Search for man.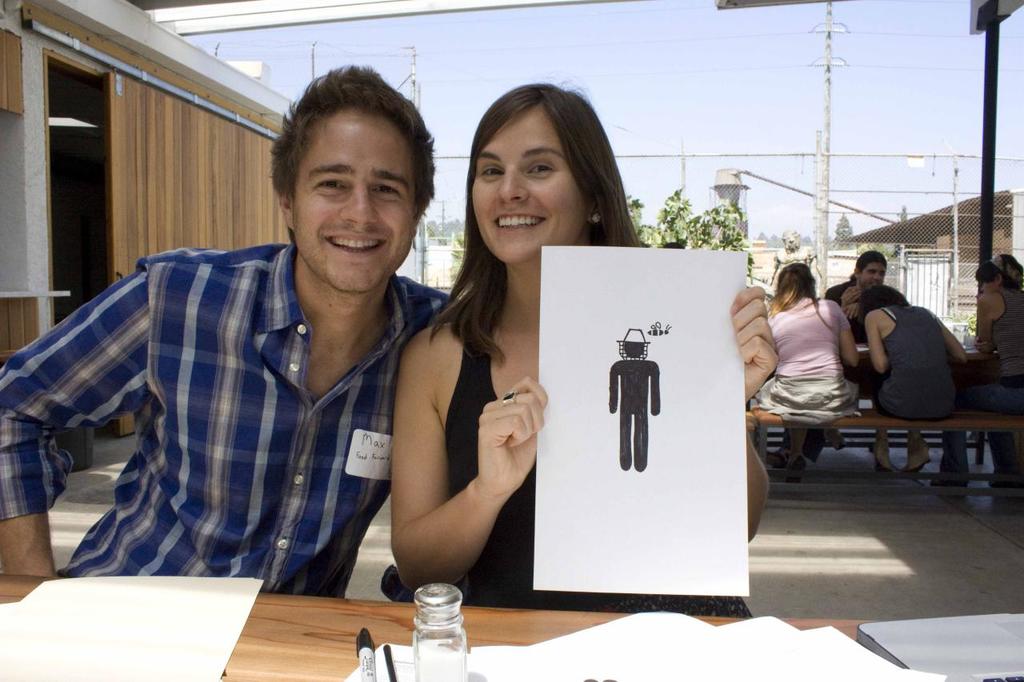
Found at <region>33, 79, 474, 628</region>.
